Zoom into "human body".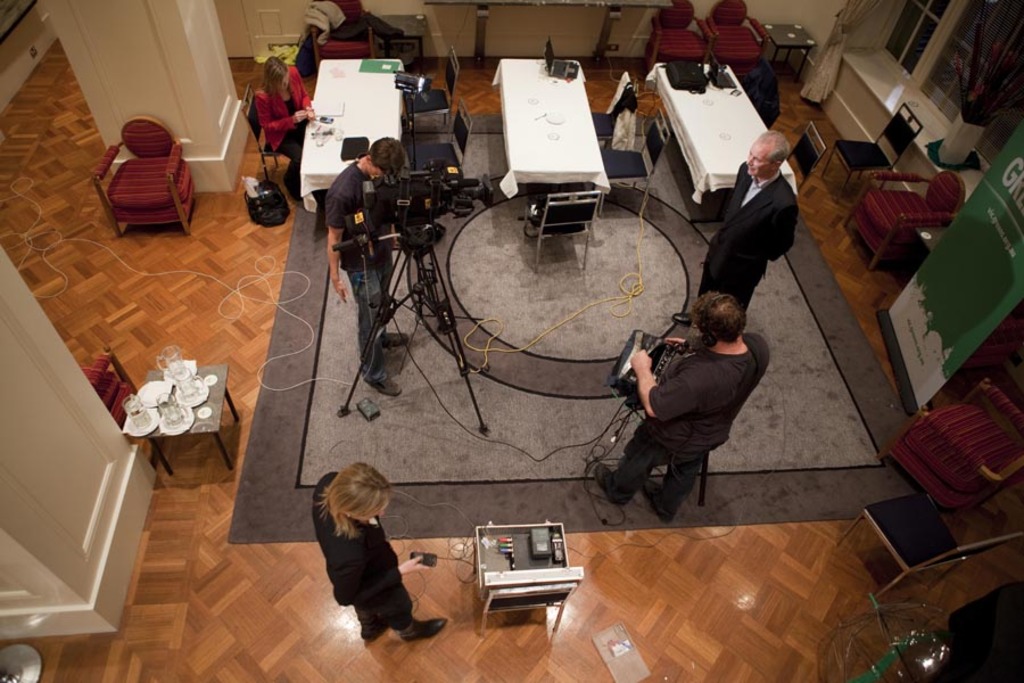
Zoom target: <bbox>323, 166, 412, 395</bbox>.
